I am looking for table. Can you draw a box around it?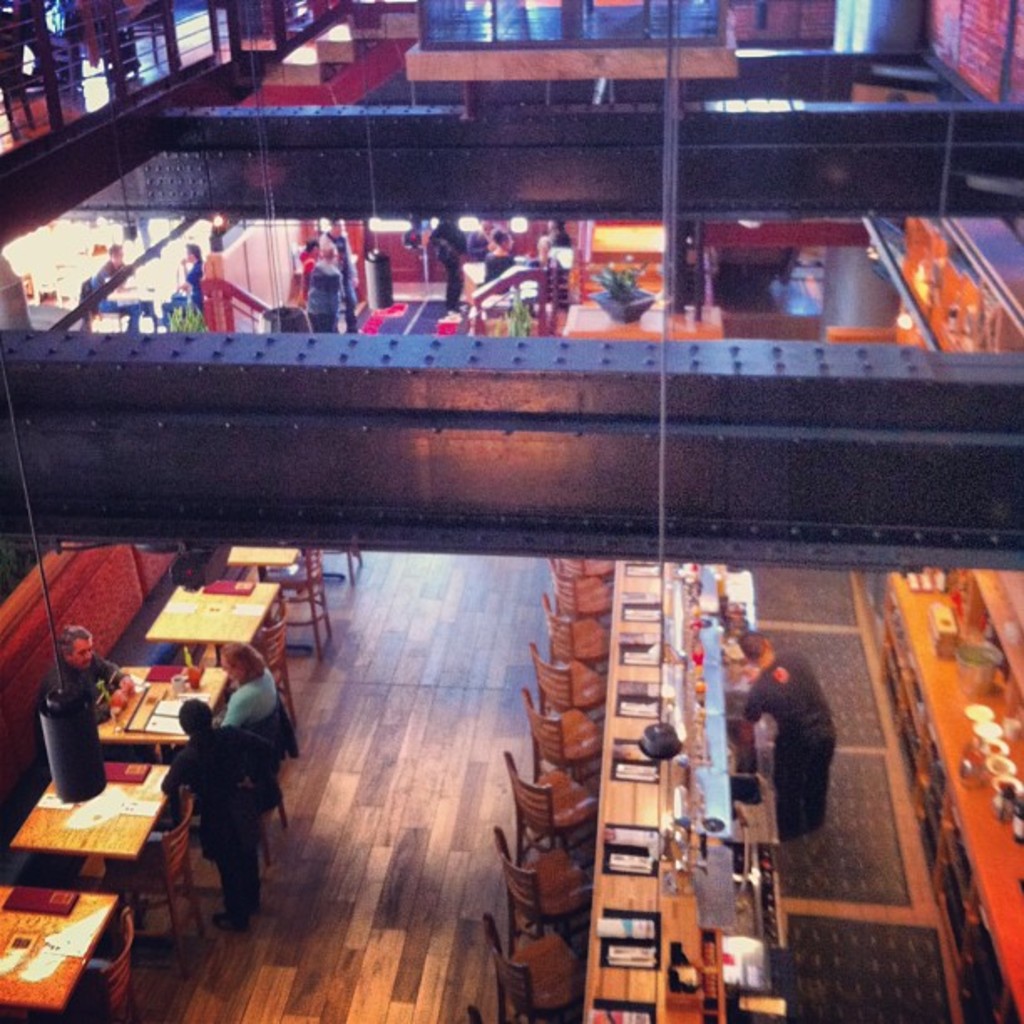
Sure, the bounding box is Rect(2, 888, 122, 1022).
